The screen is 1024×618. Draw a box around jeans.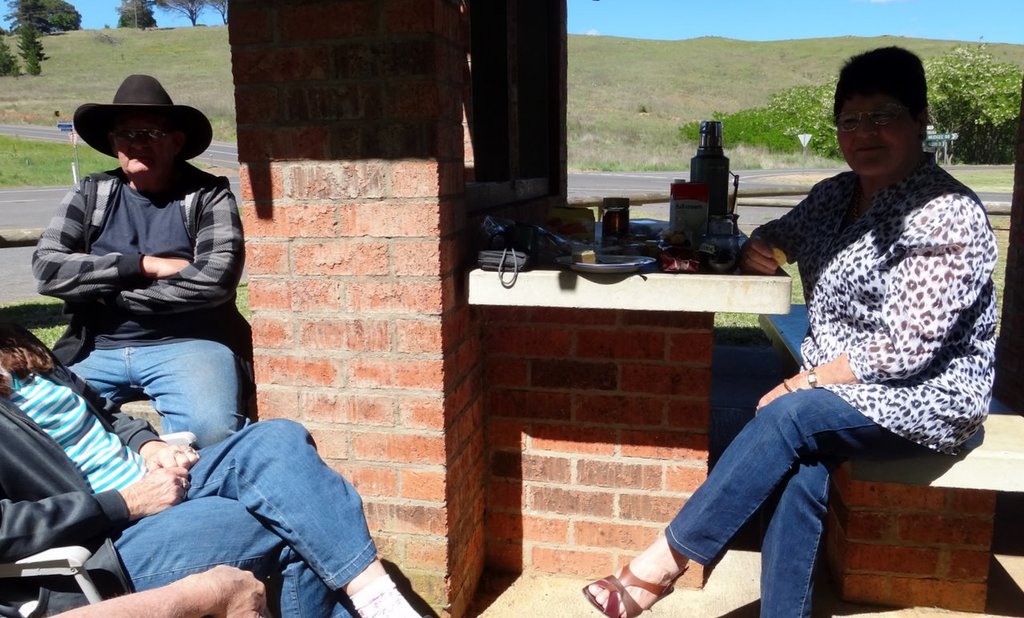
bbox=[73, 425, 377, 613].
